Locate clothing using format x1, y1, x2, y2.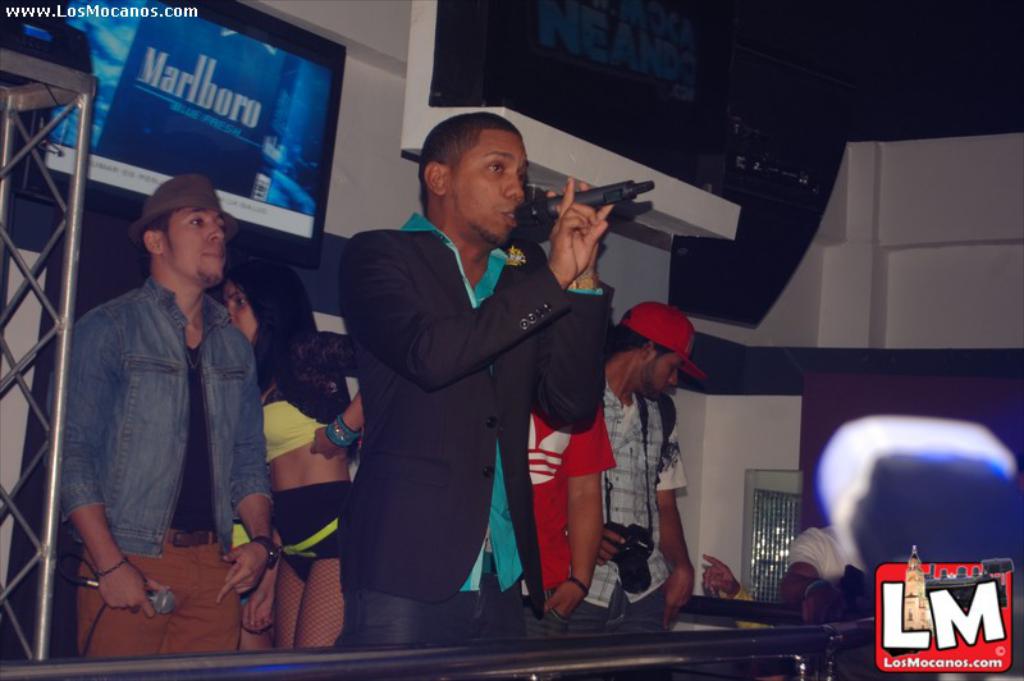
256, 324, 358, 469.
